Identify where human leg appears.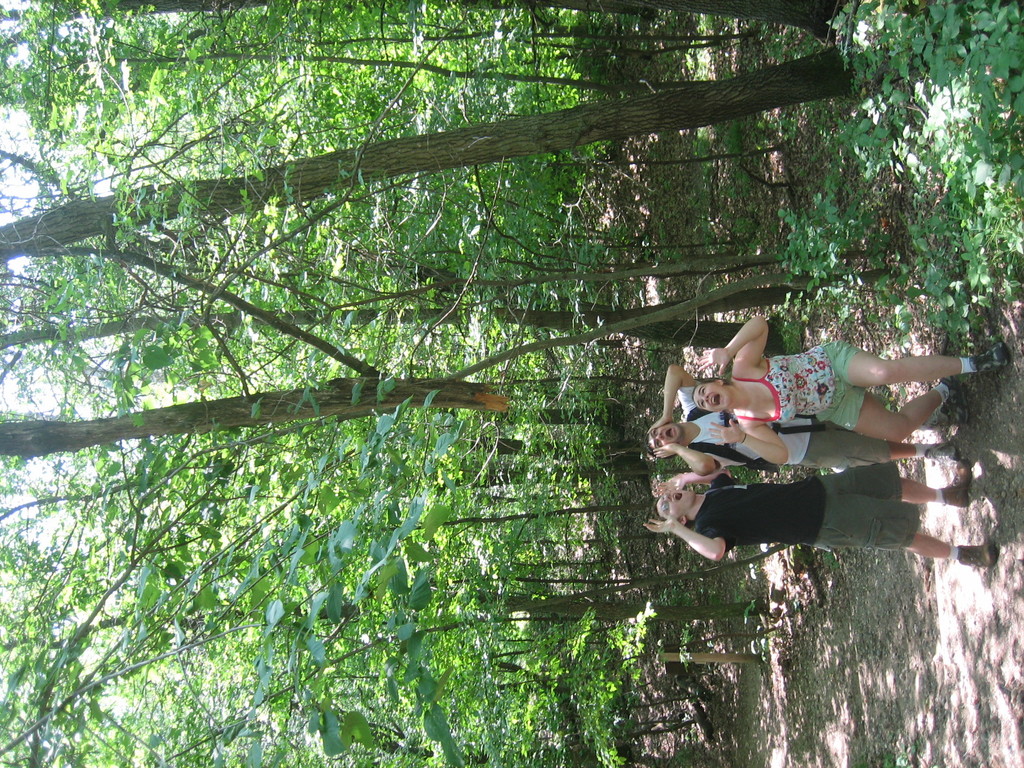
Appears at box=[805, 424, 959, 465].
